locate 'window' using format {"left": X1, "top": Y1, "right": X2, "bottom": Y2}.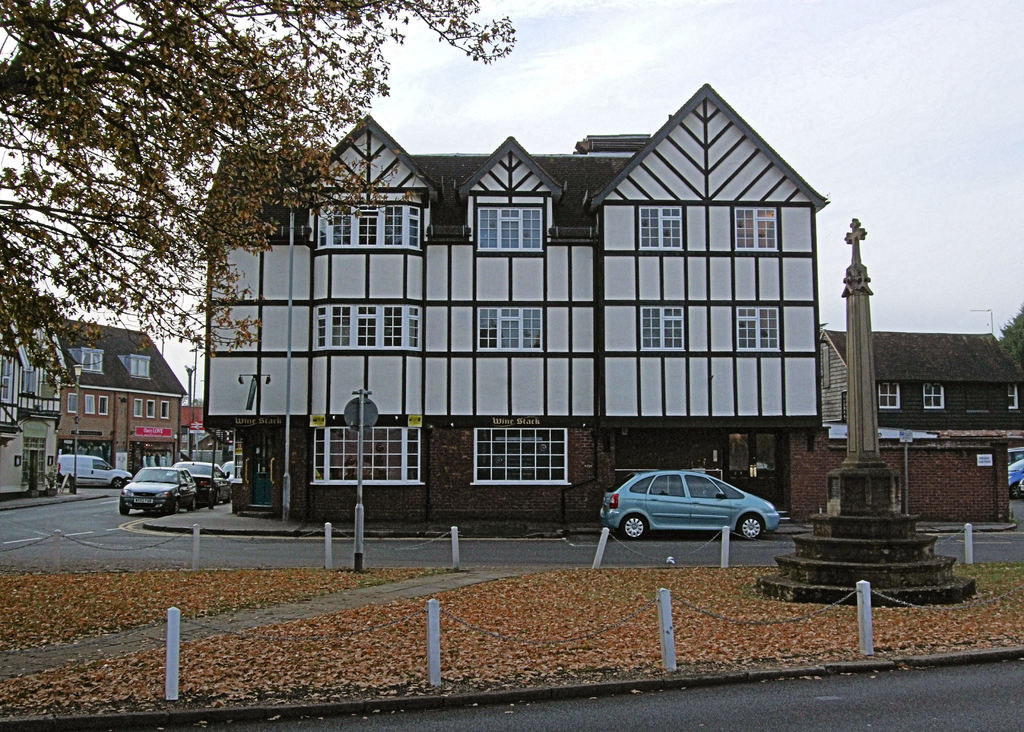
{"left": 310, "top": 201, "right": 426, "bottom": 246}.
